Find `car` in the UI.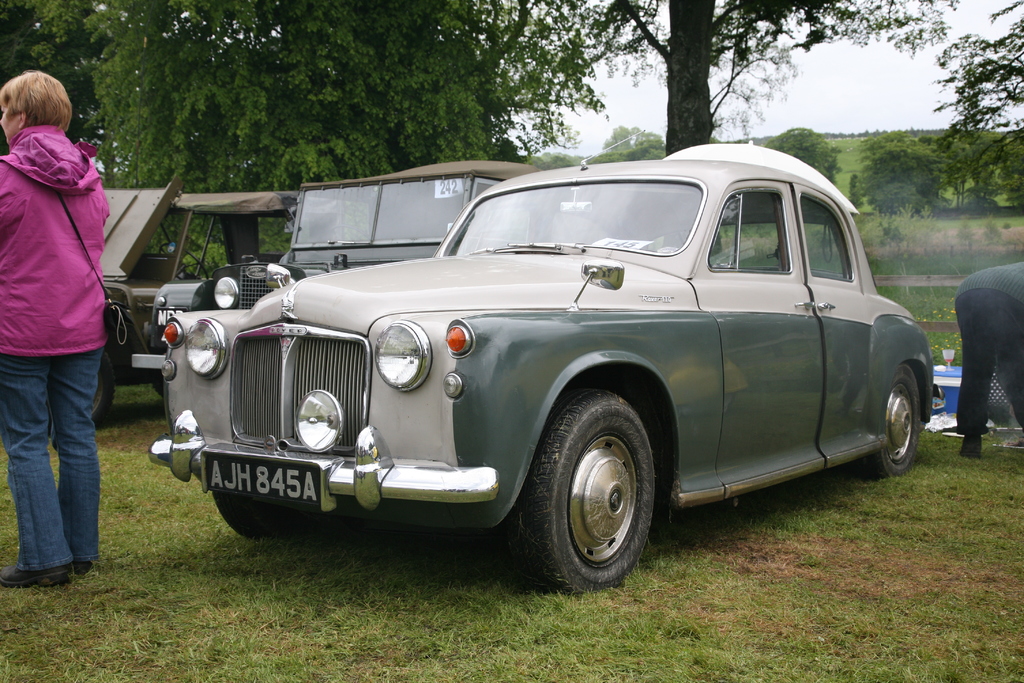
UI element at <box>130,160,545,397</box>.
